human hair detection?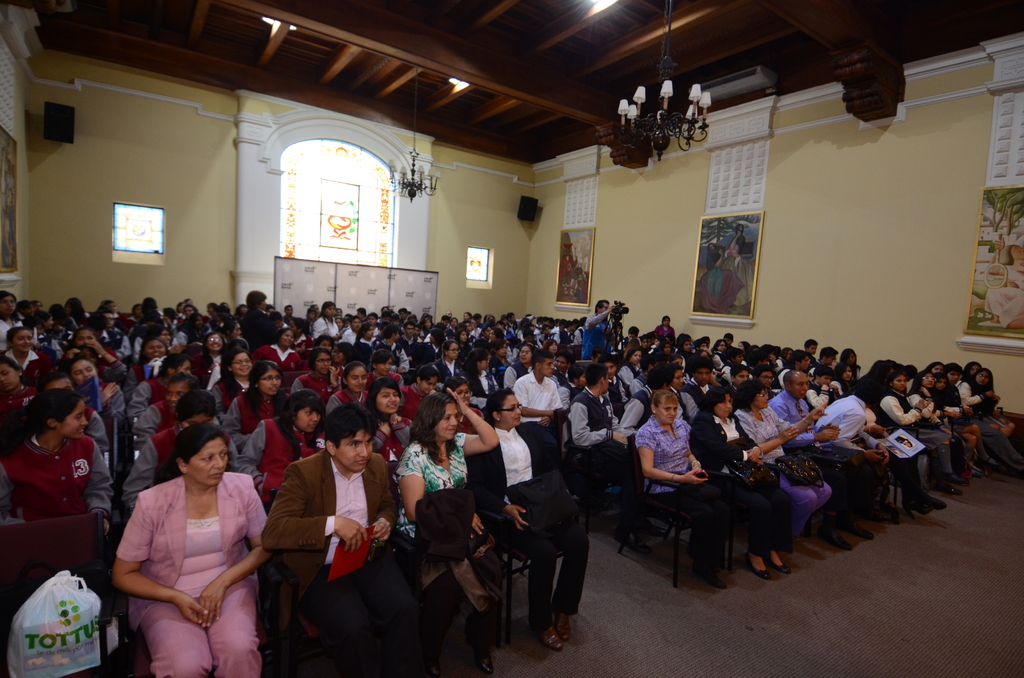
[752, 362, 771, 376]
